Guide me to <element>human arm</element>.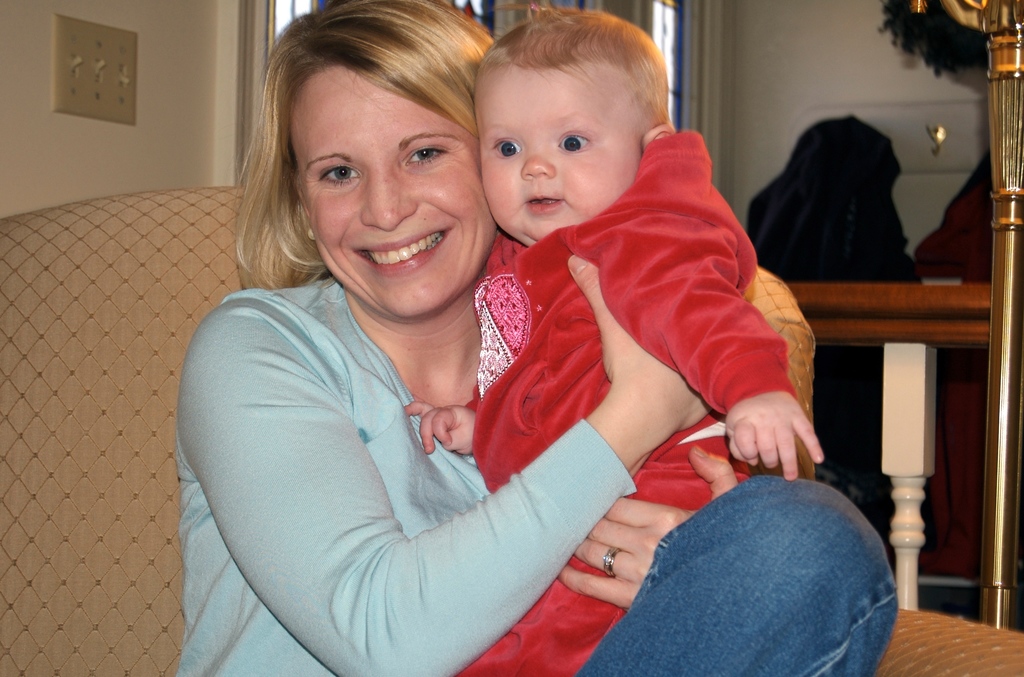
Guidance: detection(177, 306, 626, 661).
